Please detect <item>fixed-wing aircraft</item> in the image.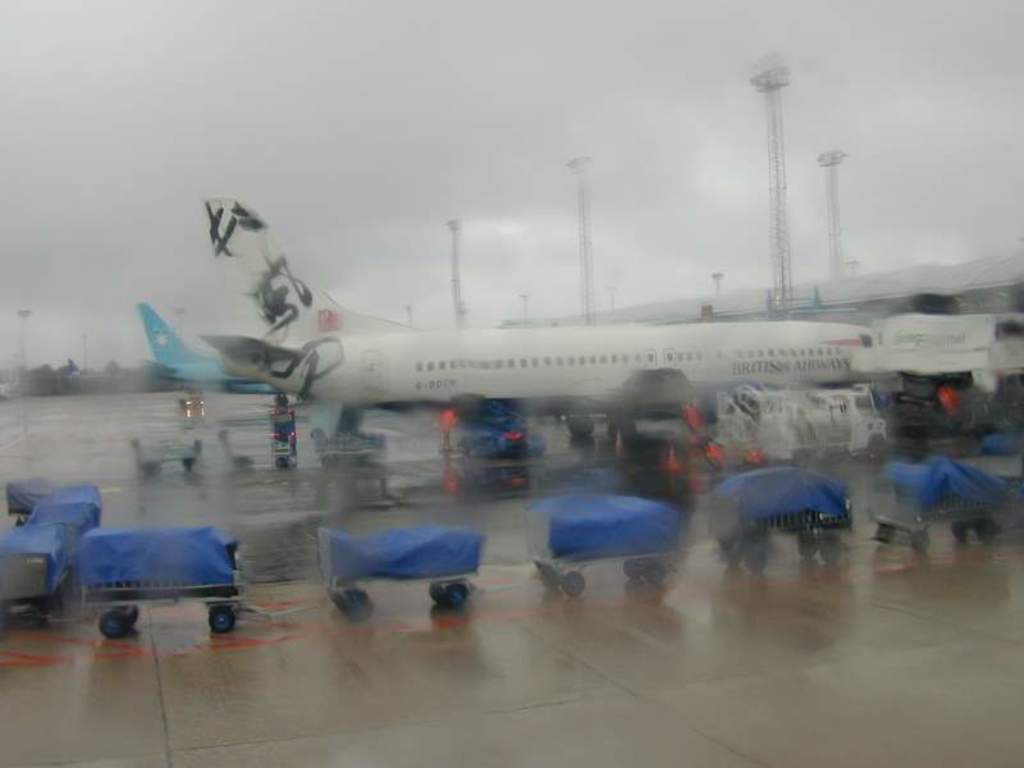
<bbox>186, 192, 900, 419</bbox>.
